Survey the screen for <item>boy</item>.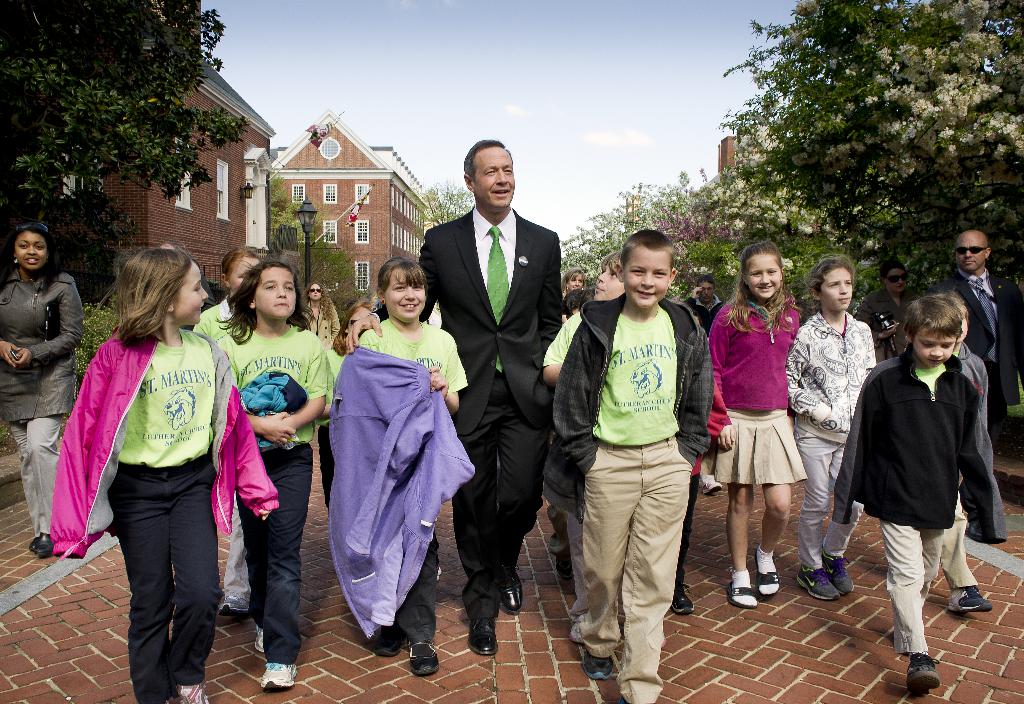
Survey found: x1=545, y1=228, x2=713, y2=702.
